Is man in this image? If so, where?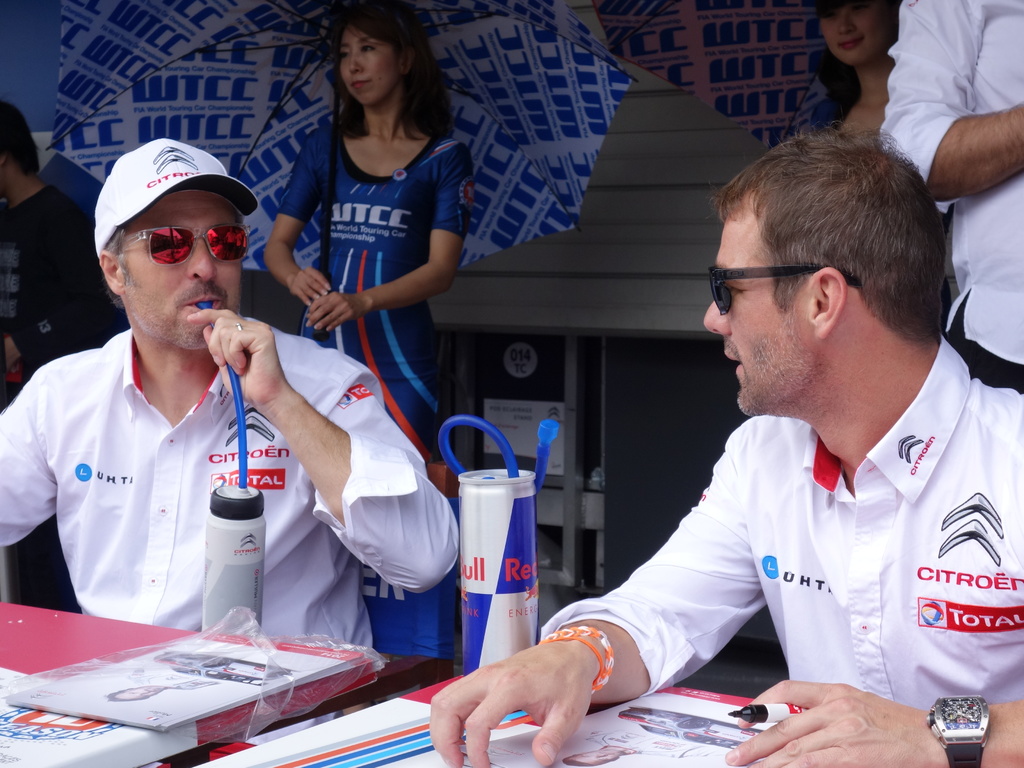
Yes, at 0, 139, 461, 746.
